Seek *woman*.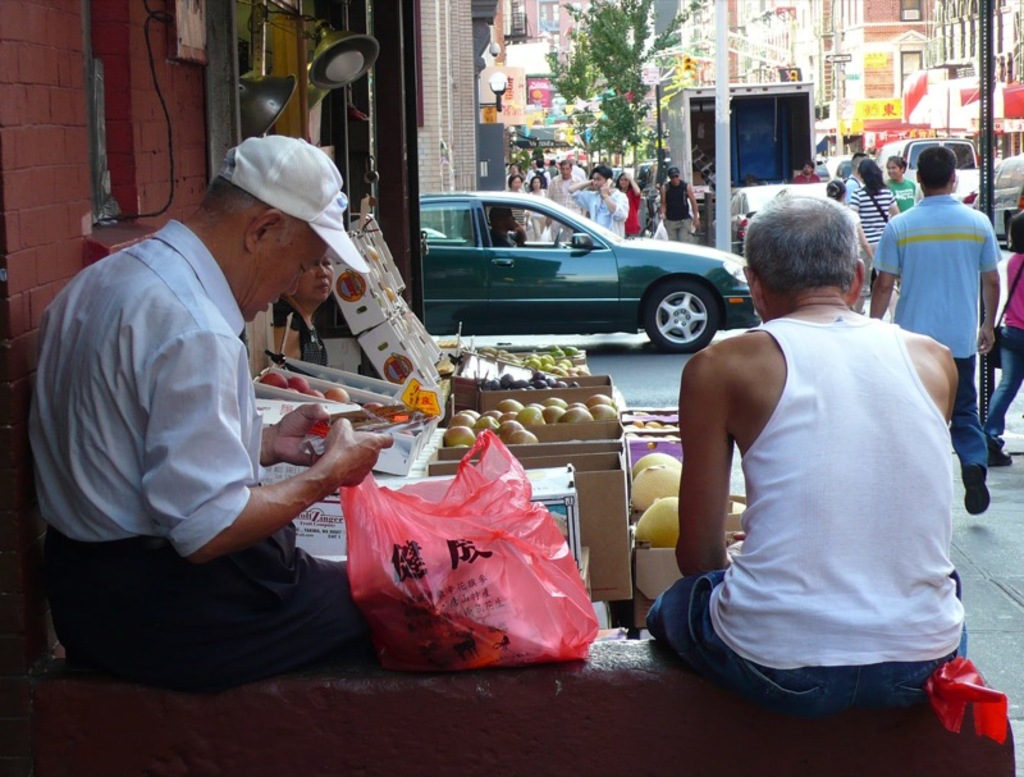
crop(274, 252, 332, 369).
